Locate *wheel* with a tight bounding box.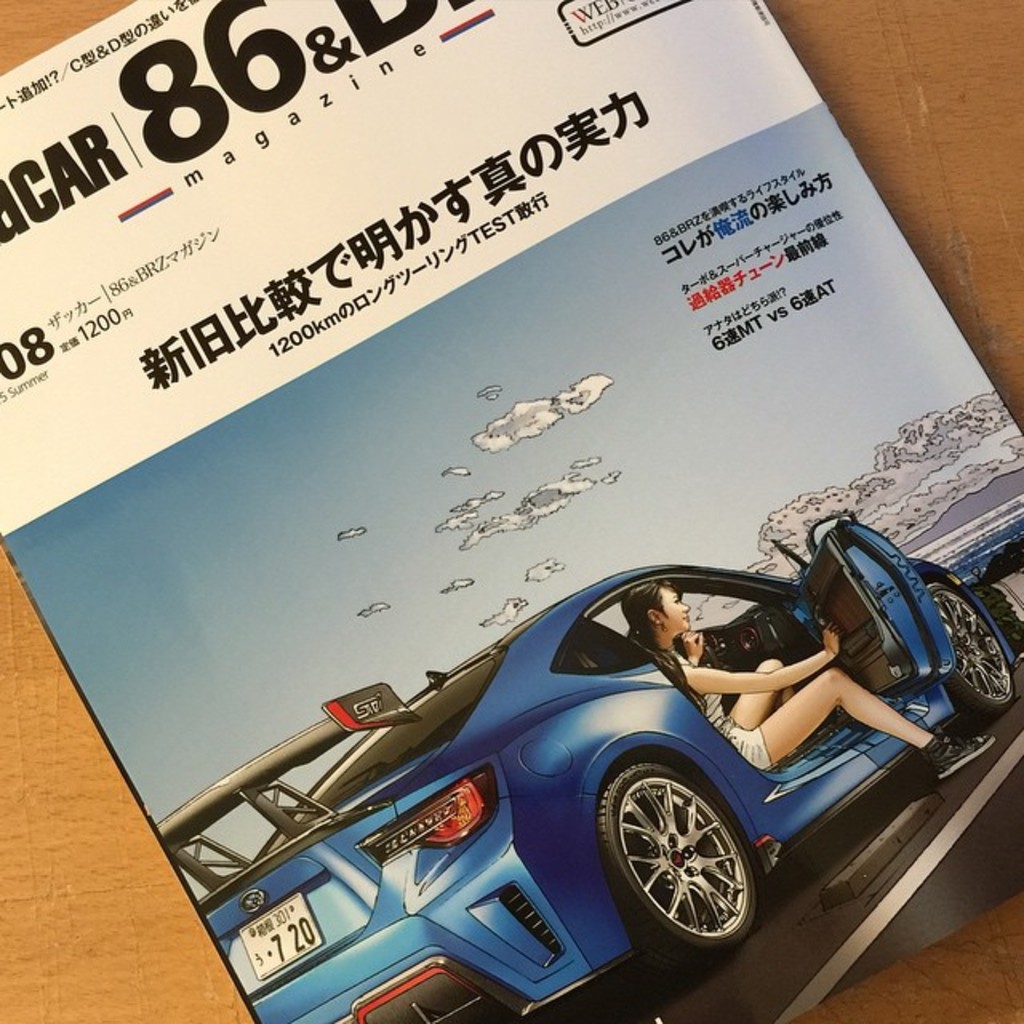
931, 584, 1006, 706.
